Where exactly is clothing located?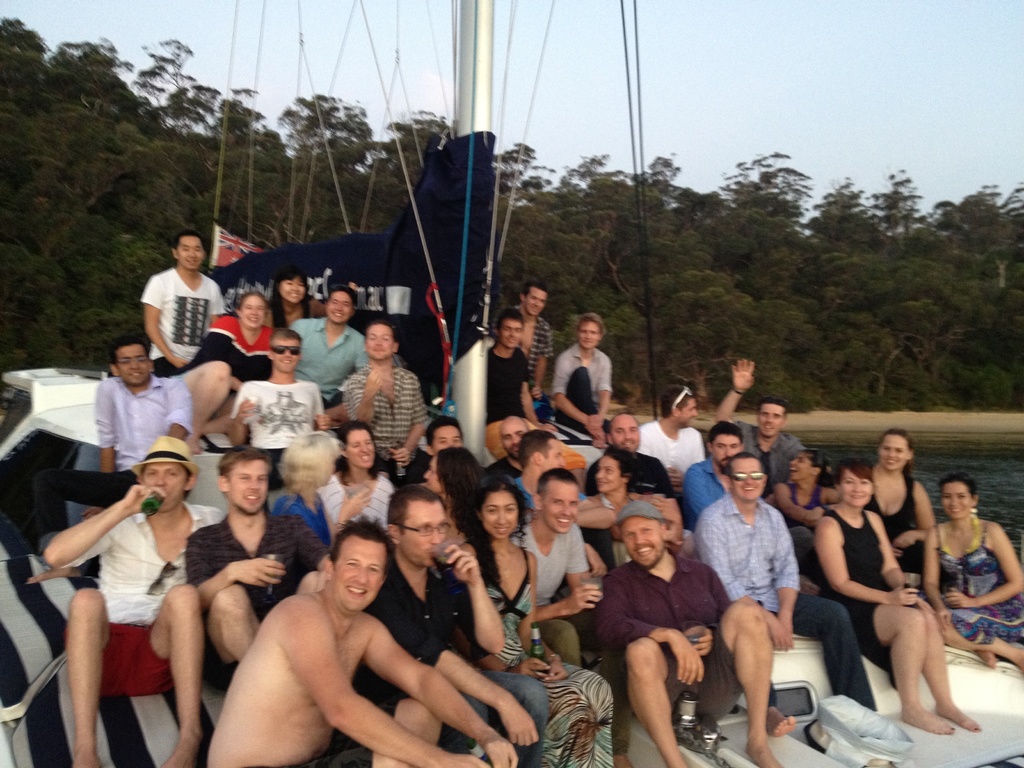
Its bounding box is rect(687, 460, 728, 519).
